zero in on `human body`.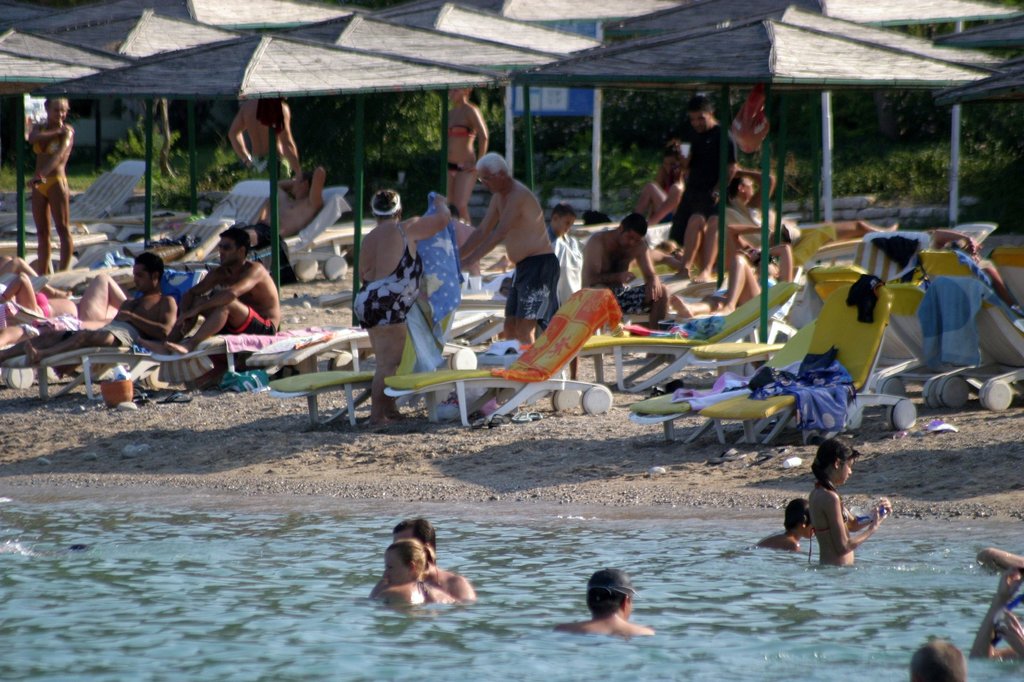
Zeroed in: {"x1": 438, "y1": 100, "x2": 491, "y2": 220}.
